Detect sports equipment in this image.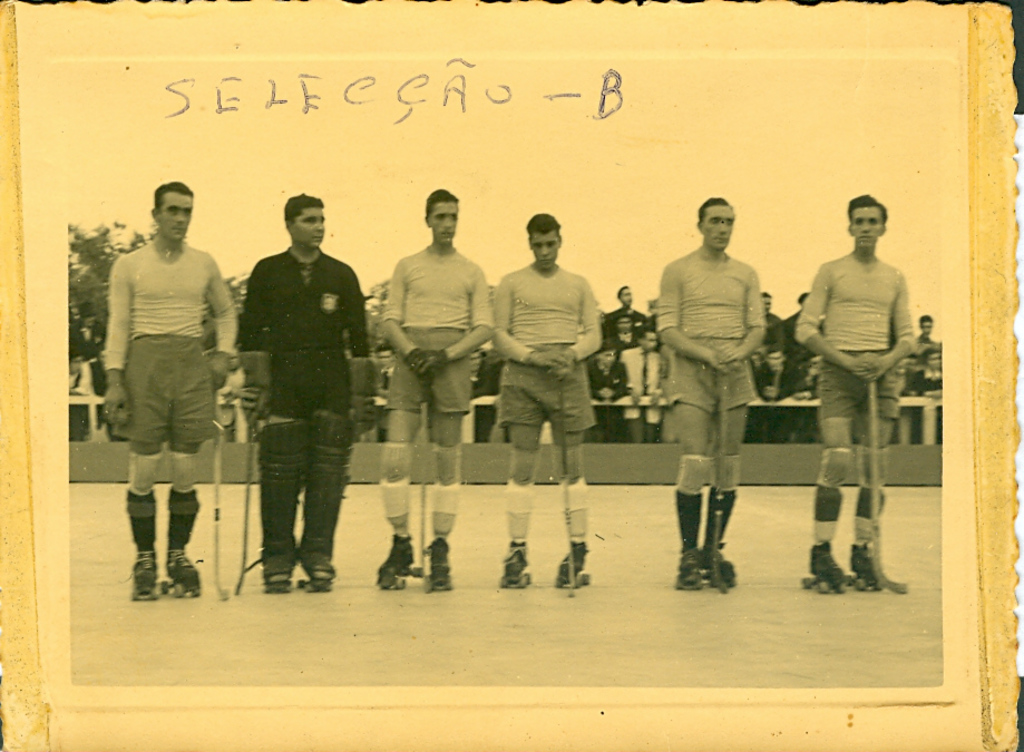
Detection: rect(672, 548, 705, 588).
